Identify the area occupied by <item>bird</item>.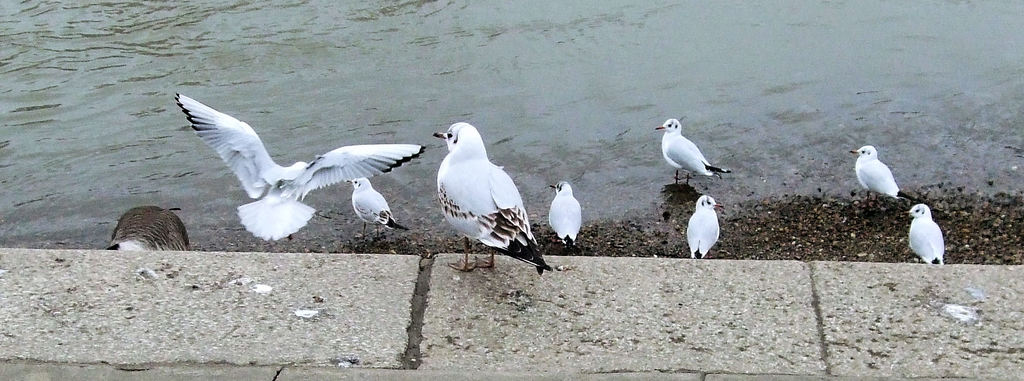
Area: 654, 117, 732, 193.
